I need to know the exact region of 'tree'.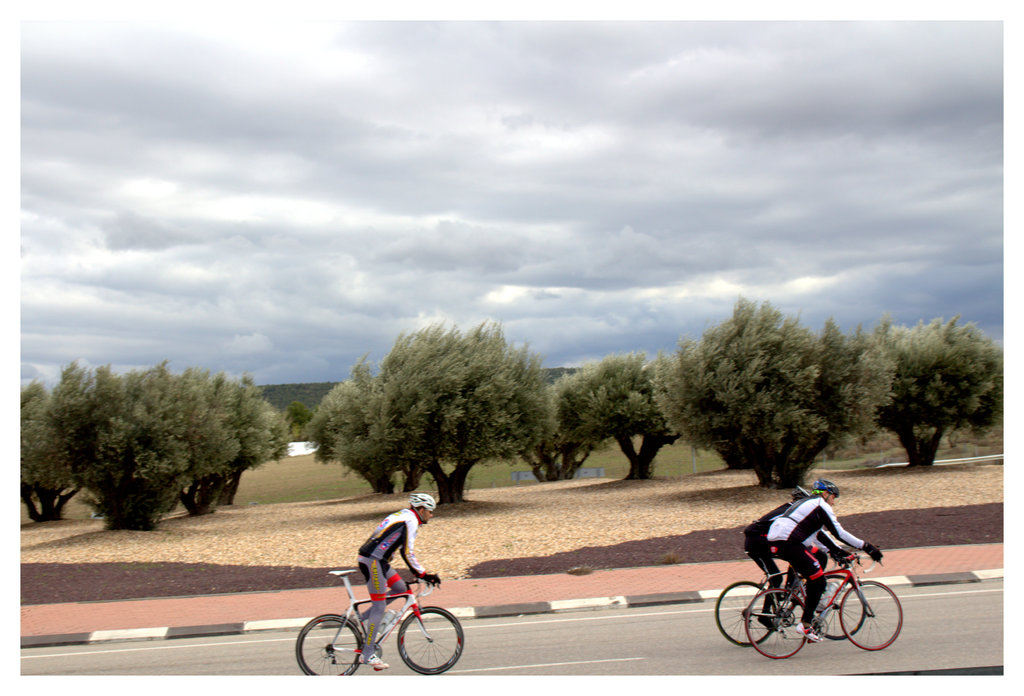
Region: 58 365 230 536.
